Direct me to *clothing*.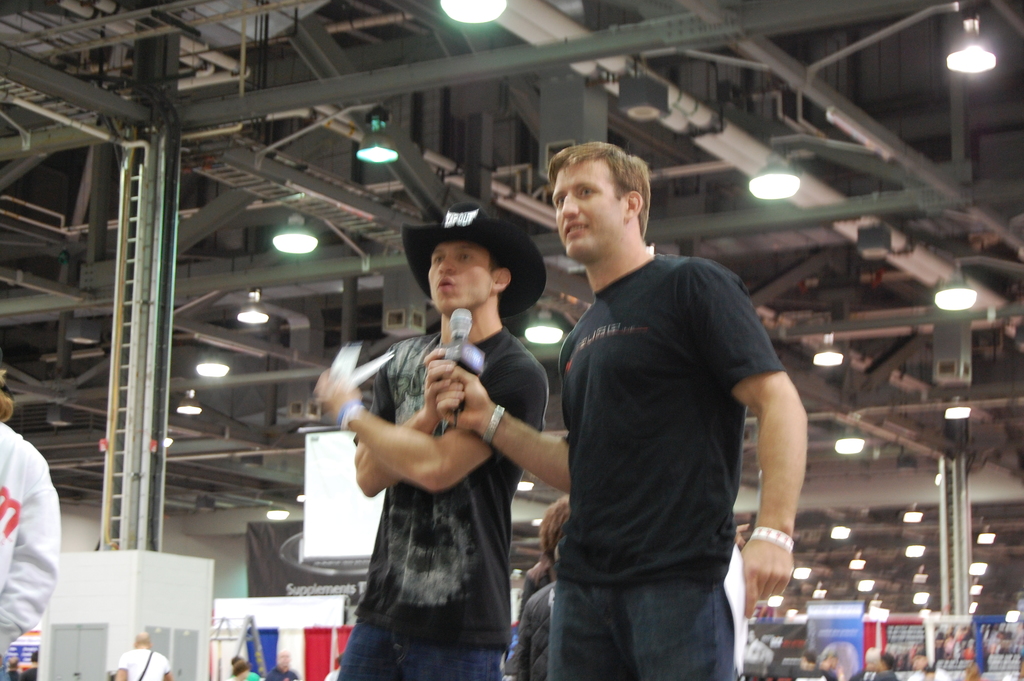
Direction: left=820, top=665, right=836, bottom=680.
